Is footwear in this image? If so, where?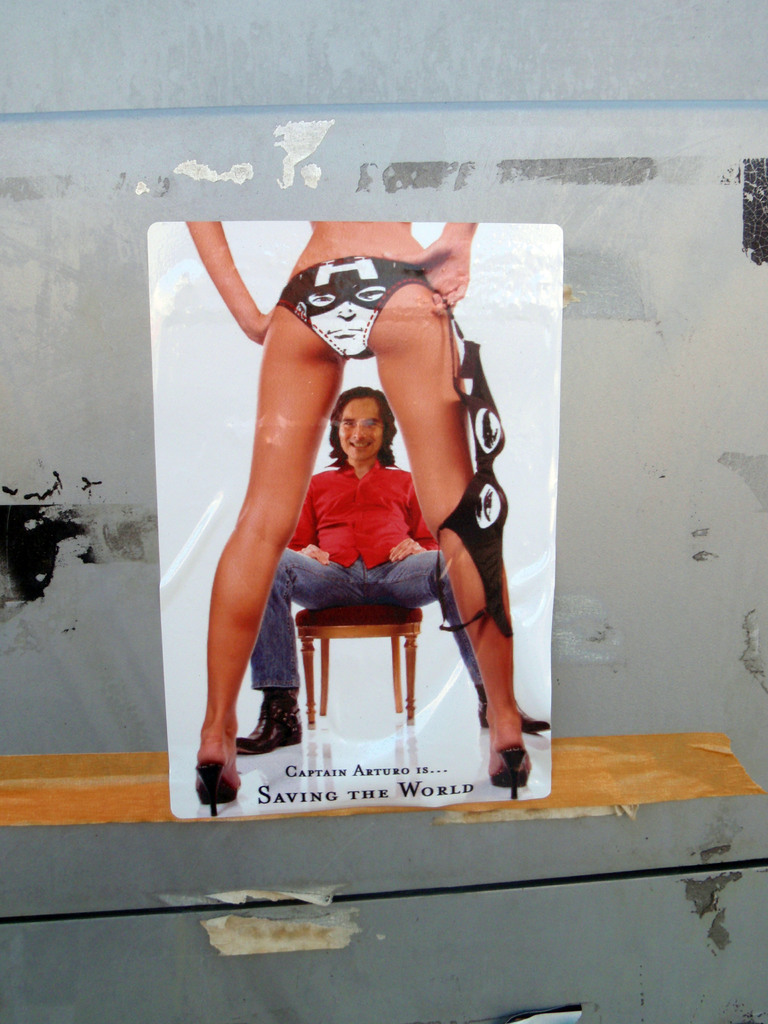
Yes, at <region>477, 691, 550, 731</region>.
